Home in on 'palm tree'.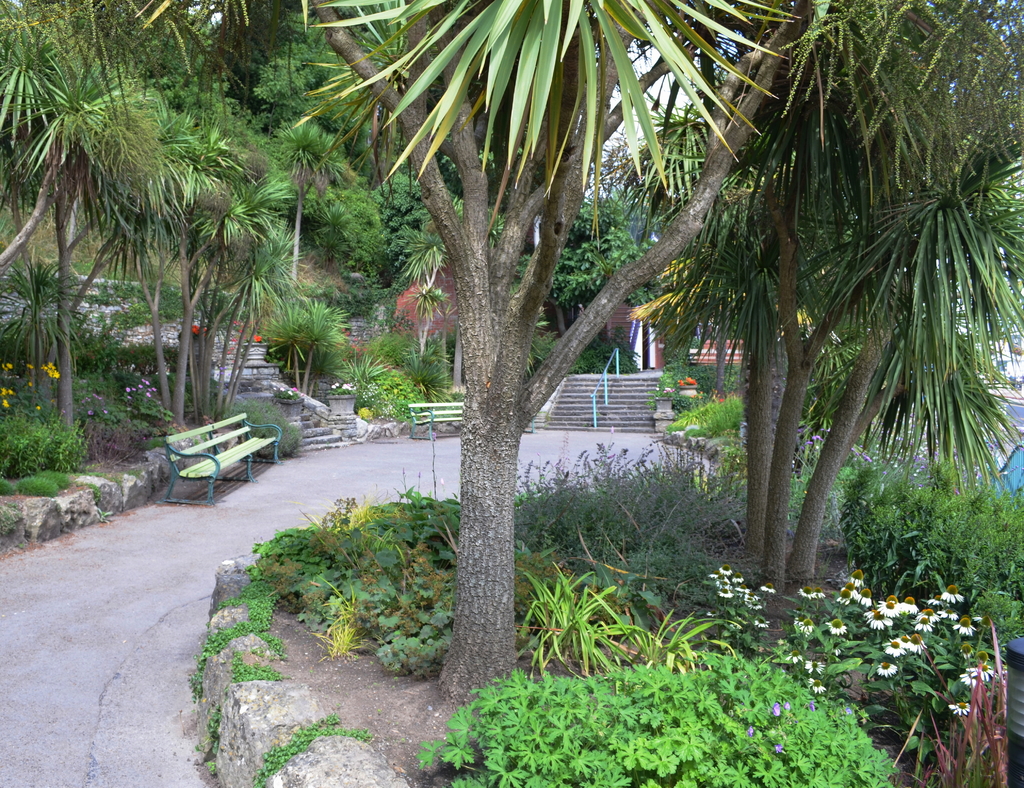
Homed in at l=263, t=111, r=357, b=296.
